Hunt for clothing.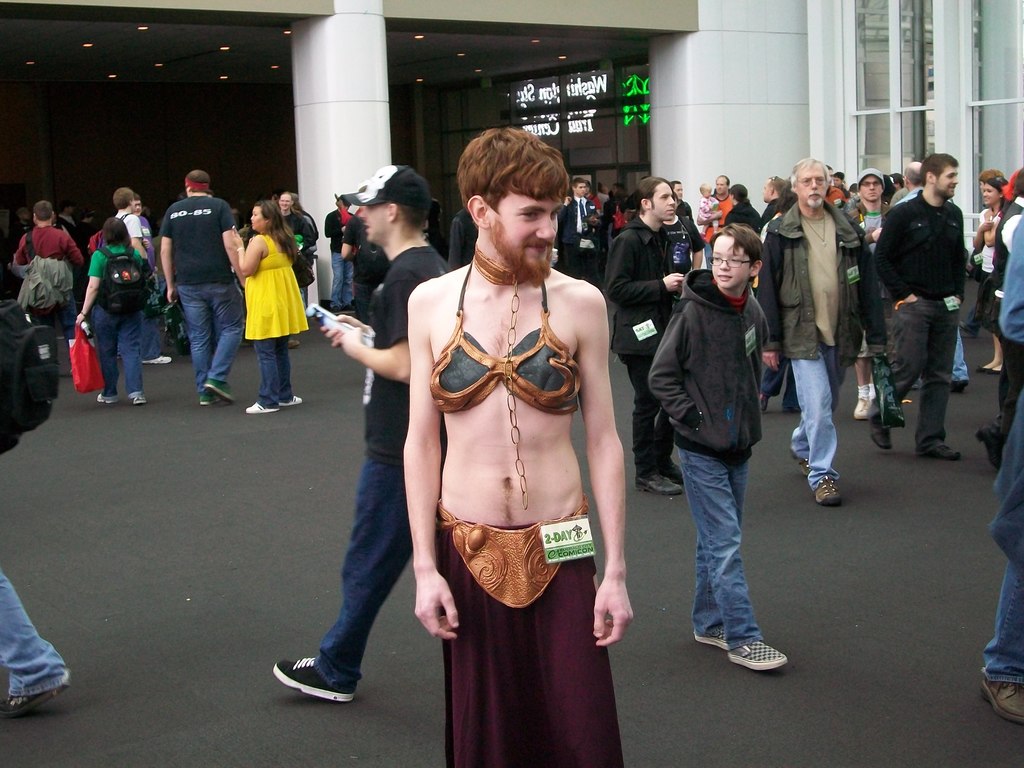
Hunted down at [600,207,685,481].
